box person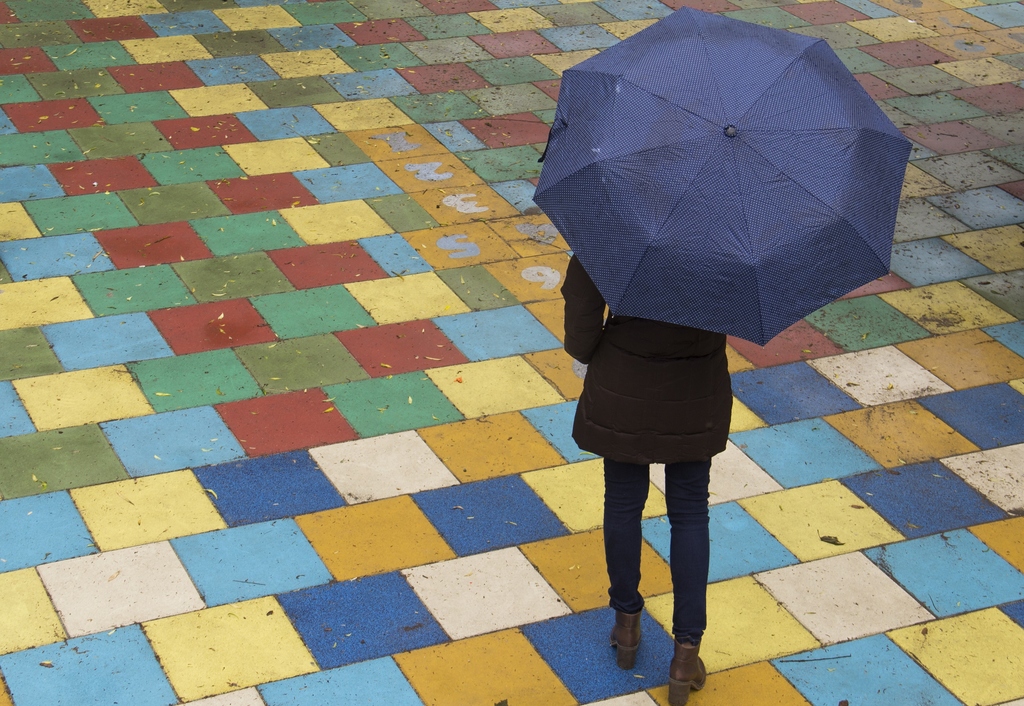
(left=558, top=248, right=737, bottom=704)
